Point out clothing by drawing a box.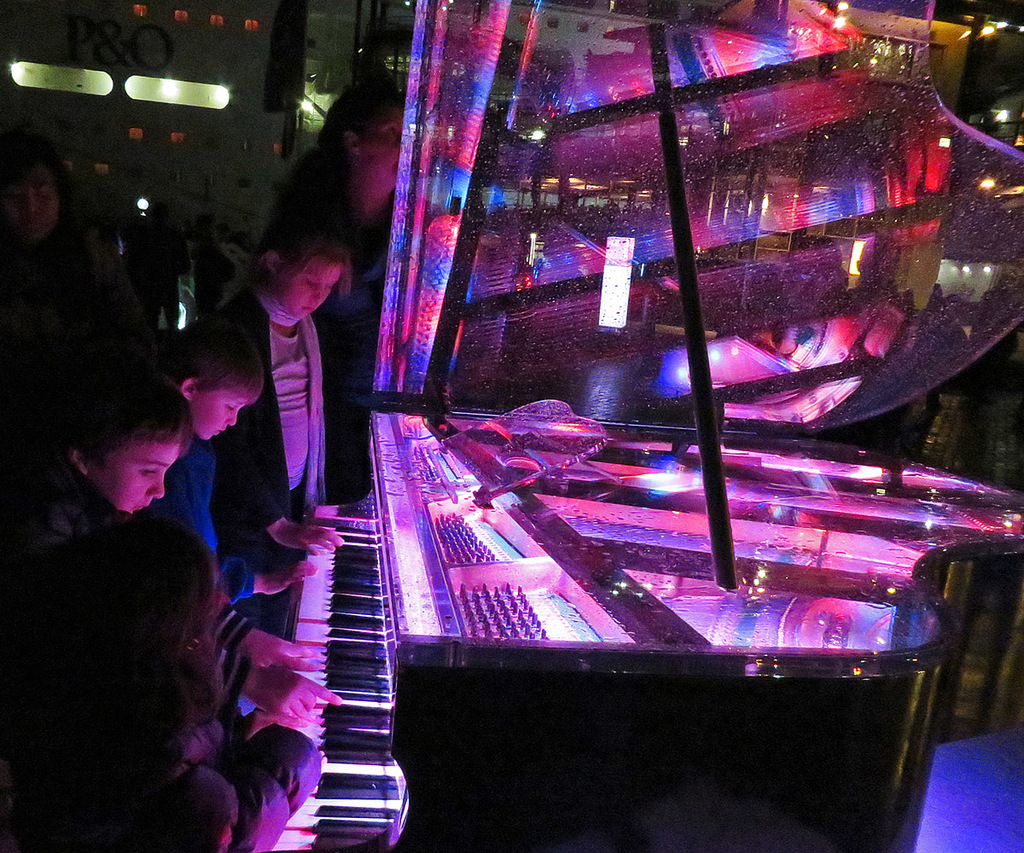
138 398 311 630.
